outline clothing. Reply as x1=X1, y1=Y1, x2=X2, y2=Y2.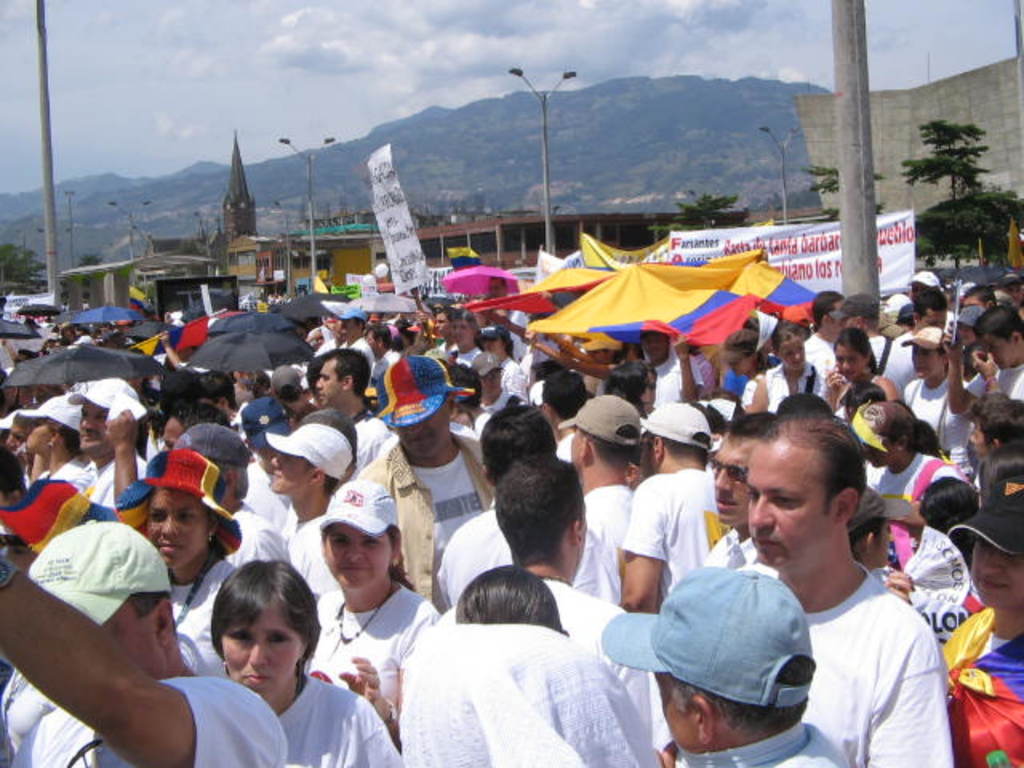
x1=274, y1=674, x2=410, y2=766.
